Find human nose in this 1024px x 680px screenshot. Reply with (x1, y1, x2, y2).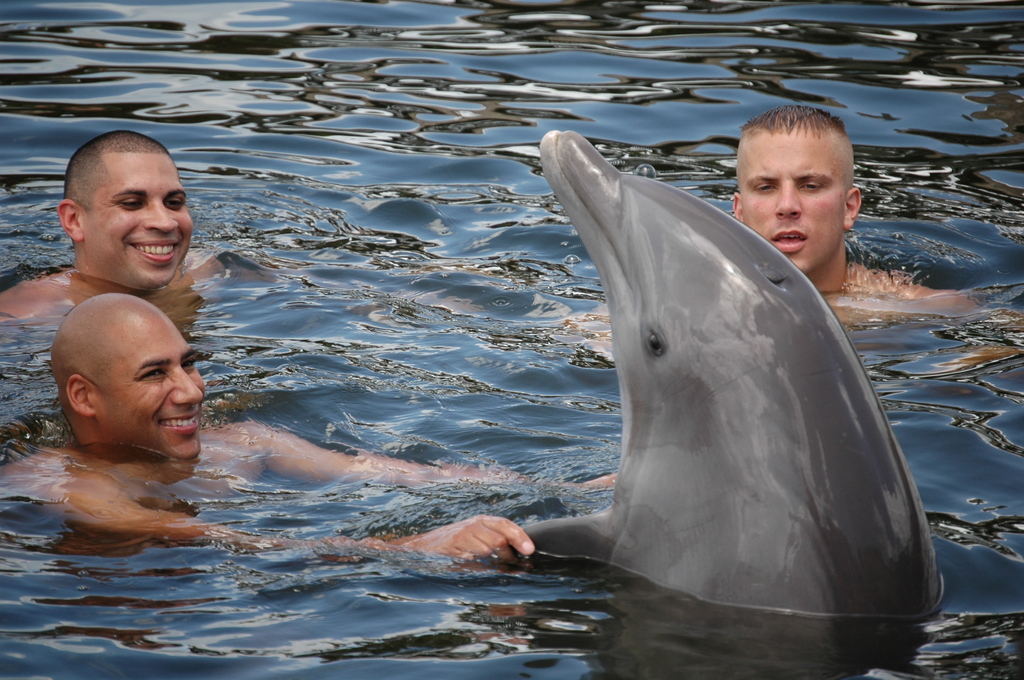
(773, 183, 799, 219).
